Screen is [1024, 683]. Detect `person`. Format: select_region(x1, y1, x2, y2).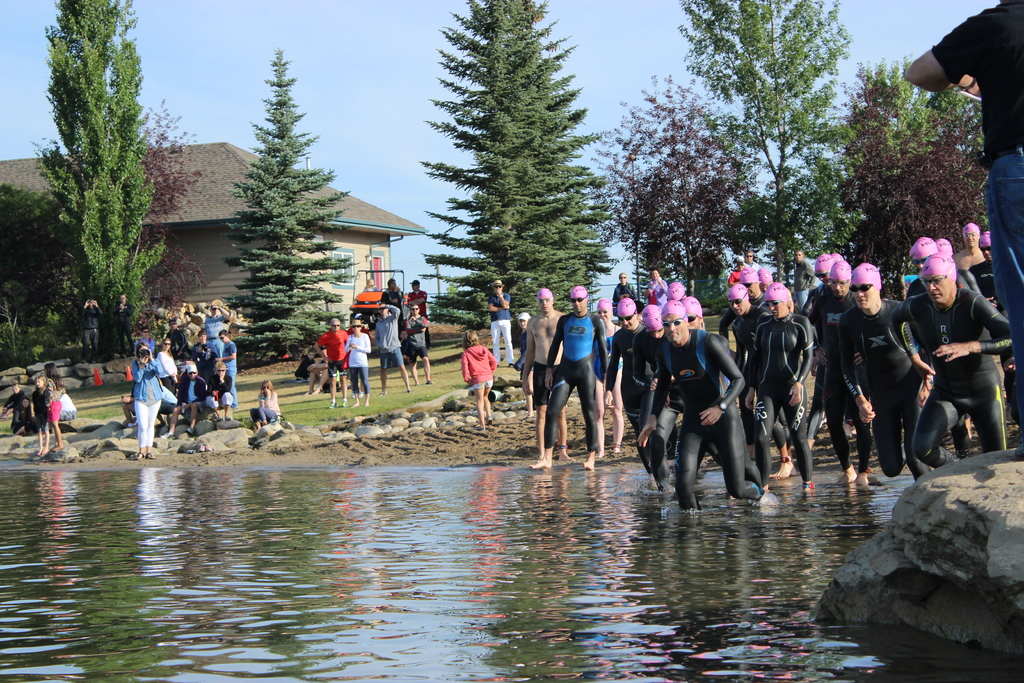
select_region(250, 379, 281, 432).
